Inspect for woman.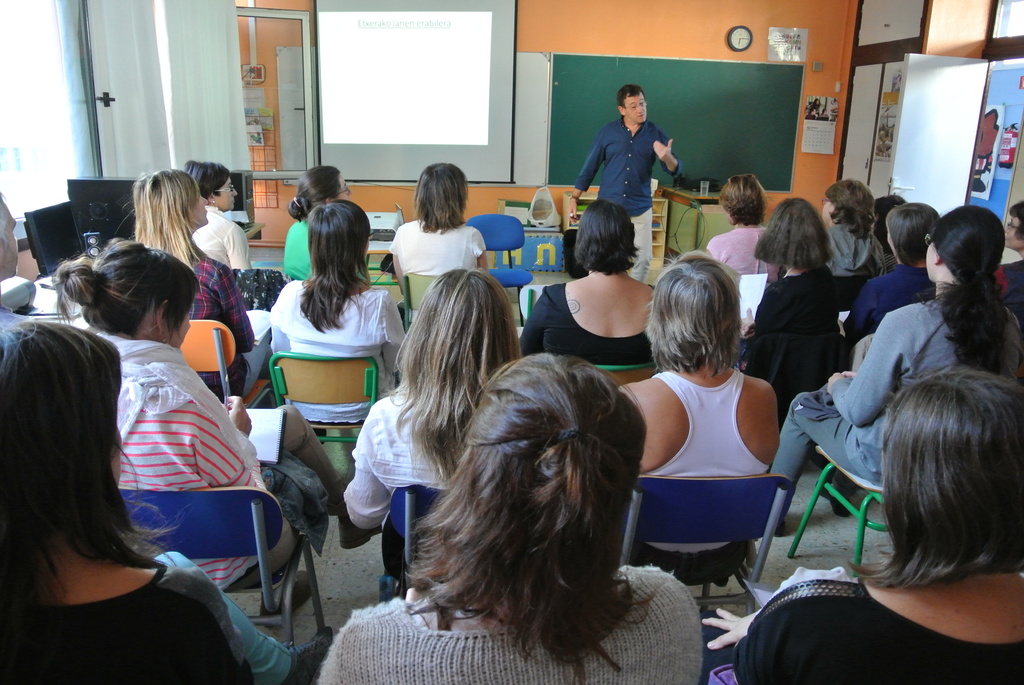
Inspection: x1=519 y1=200 x2=665 y2=367.
